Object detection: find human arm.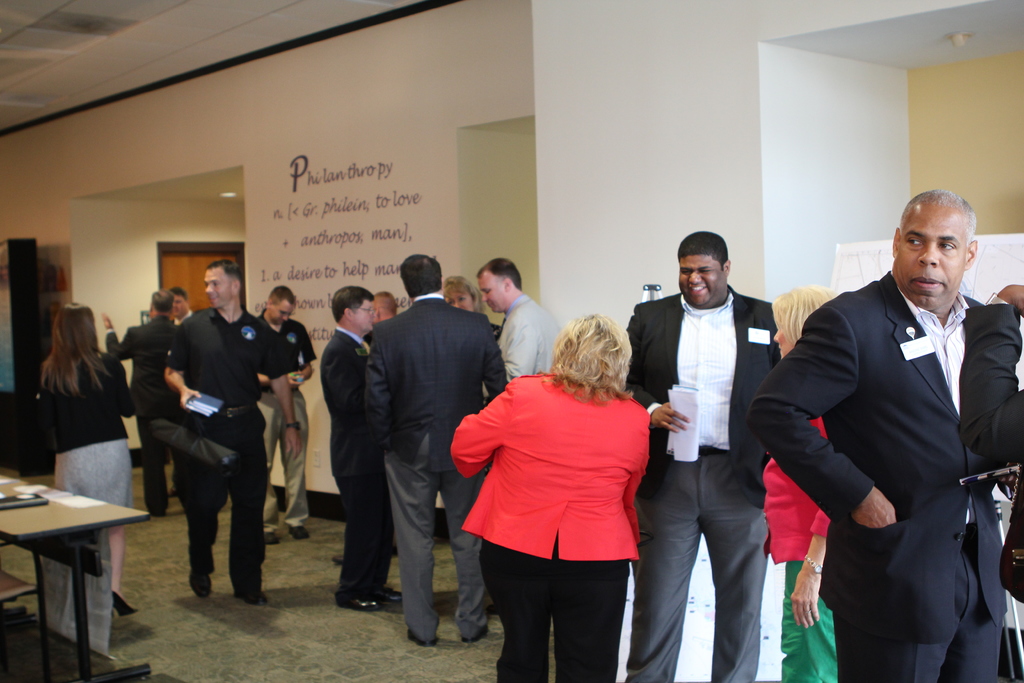
detection(445, 386, 510, 483).
